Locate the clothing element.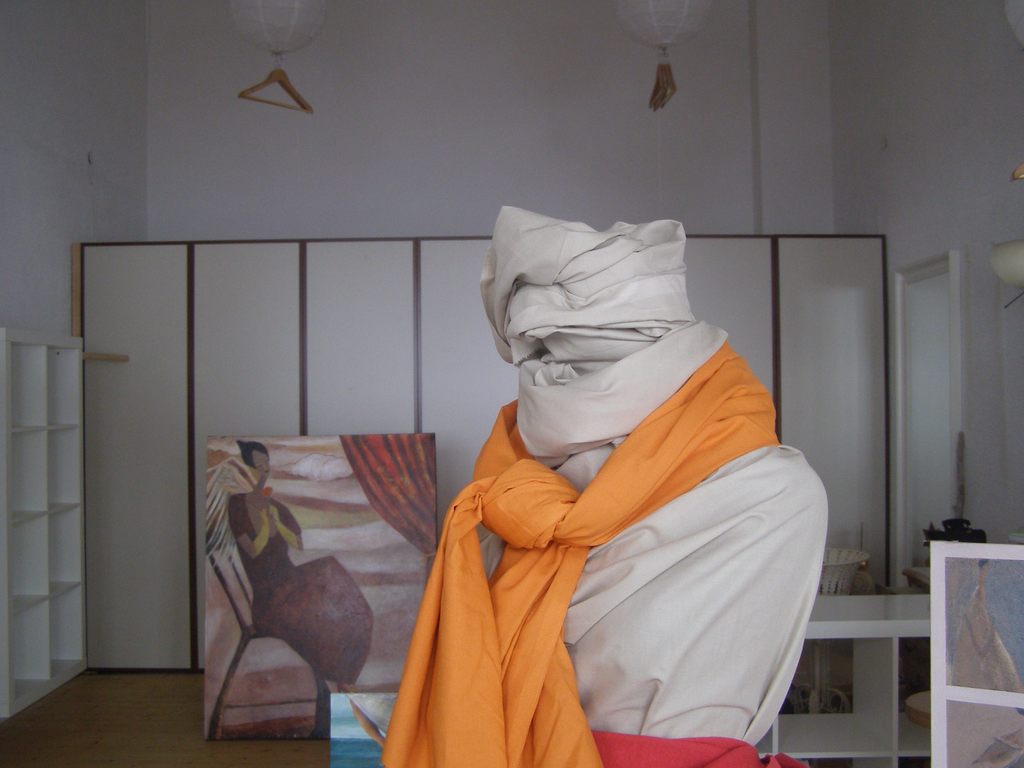
Element bbox: select_region(355, 310, 835, 767).
